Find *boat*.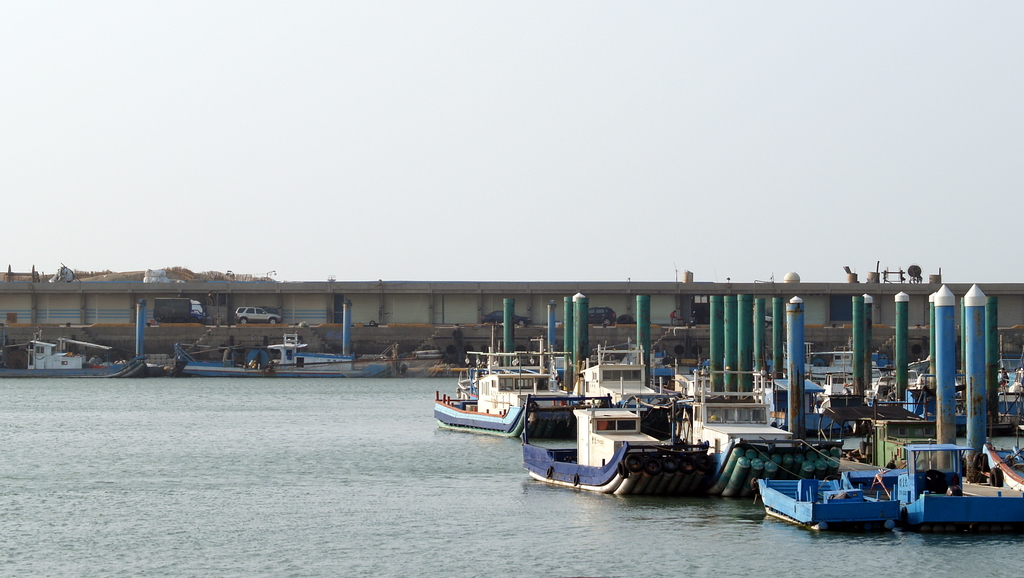
pyautogui.locateOnScreen(0, 327, 146, 378).
